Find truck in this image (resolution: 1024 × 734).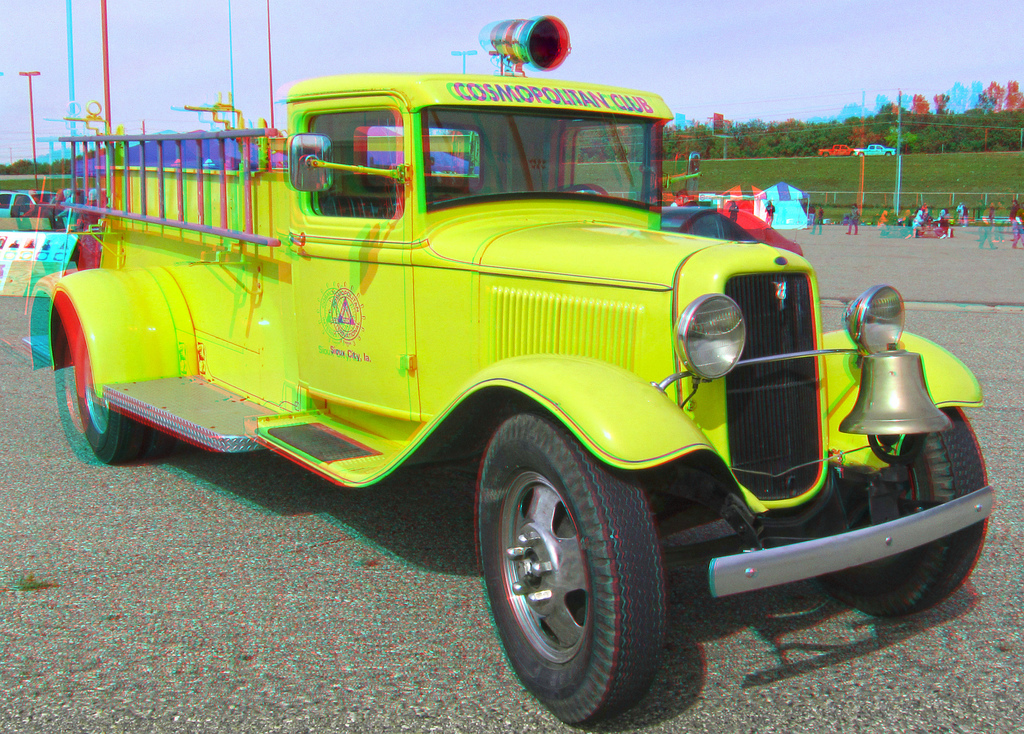
rect(48, 51, 918, 715).
